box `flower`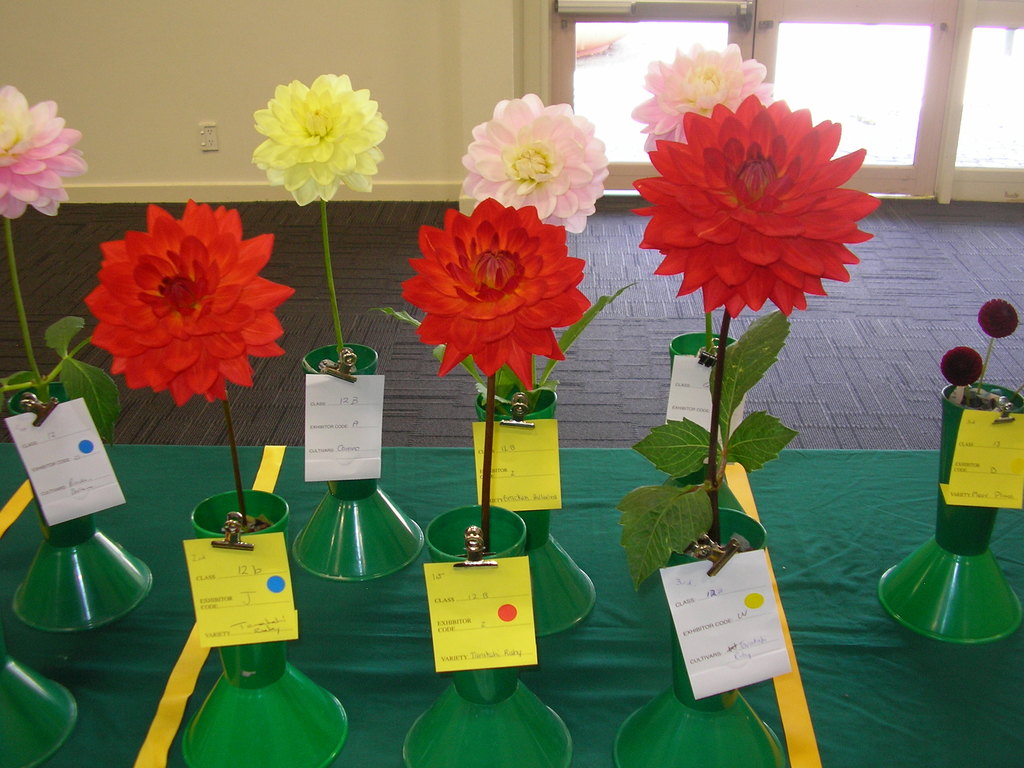
select_region(459, 91, 609, 232)
